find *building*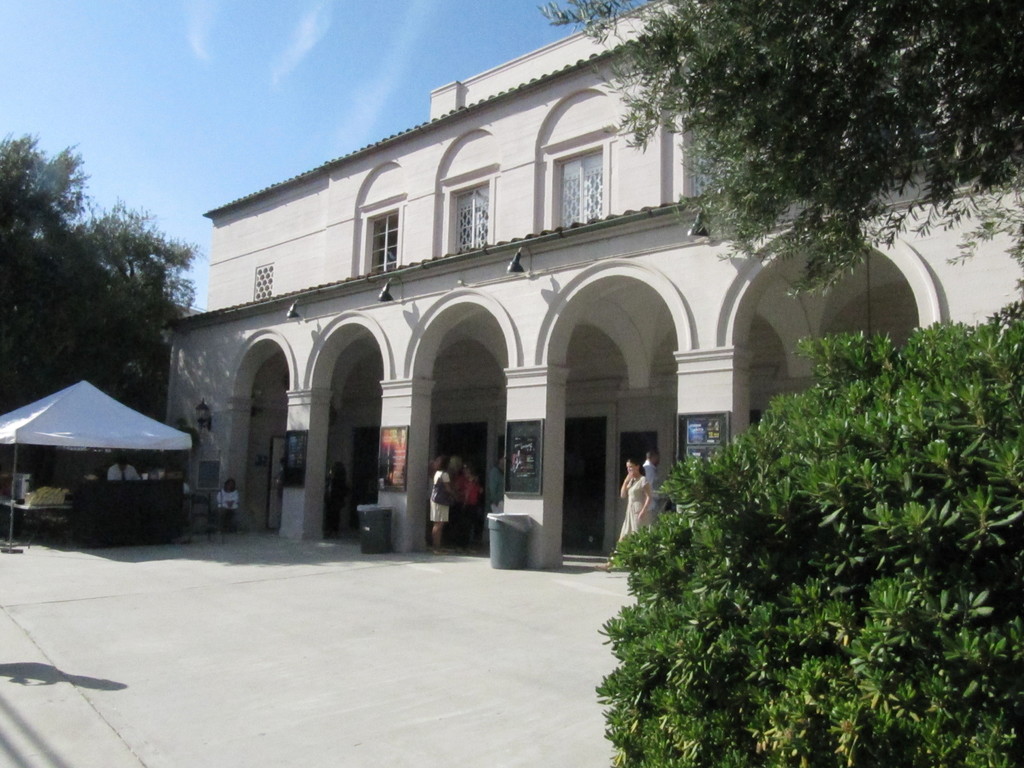
161 0 1023 570
